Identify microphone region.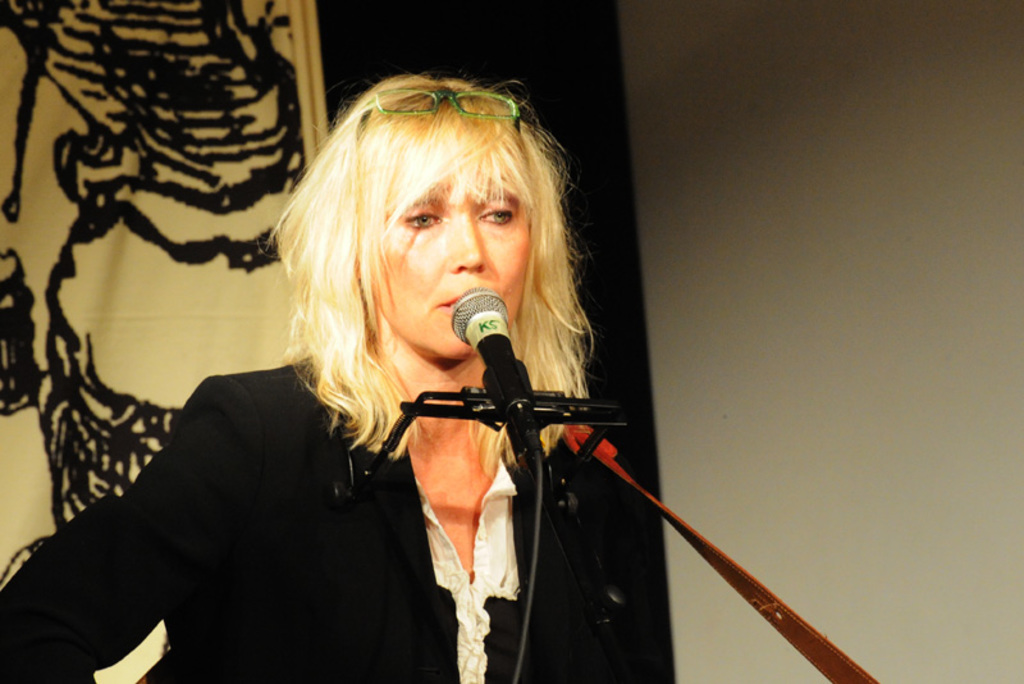
Region: rect(413, 334, 611, 474).
